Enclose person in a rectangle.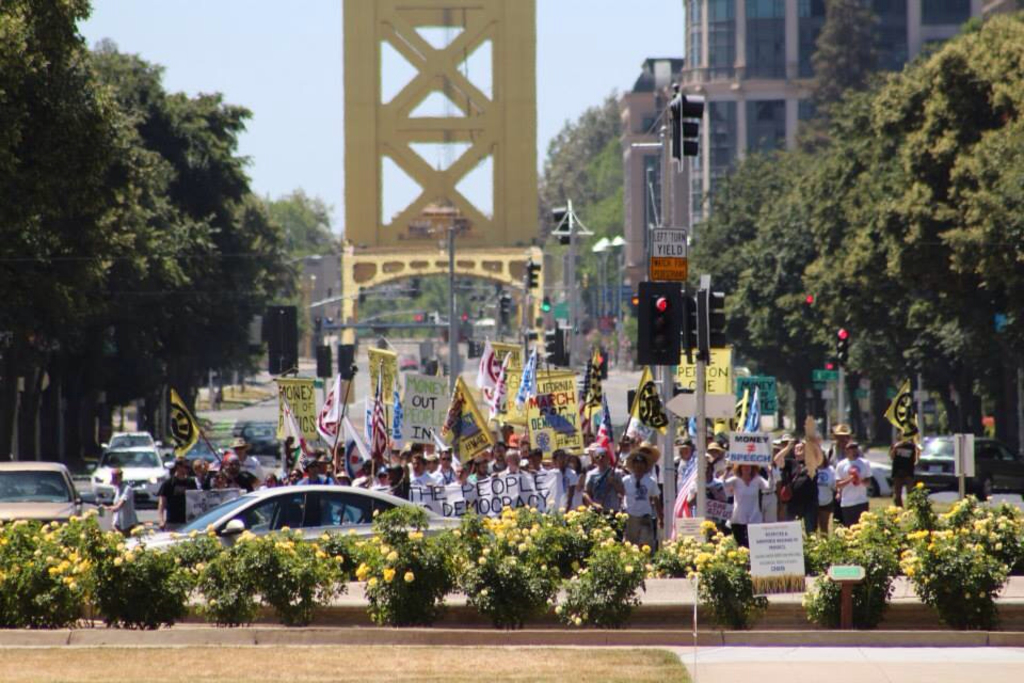
{"x1": 159, "y1": 455, "x2": 199, "y2": 526}.
